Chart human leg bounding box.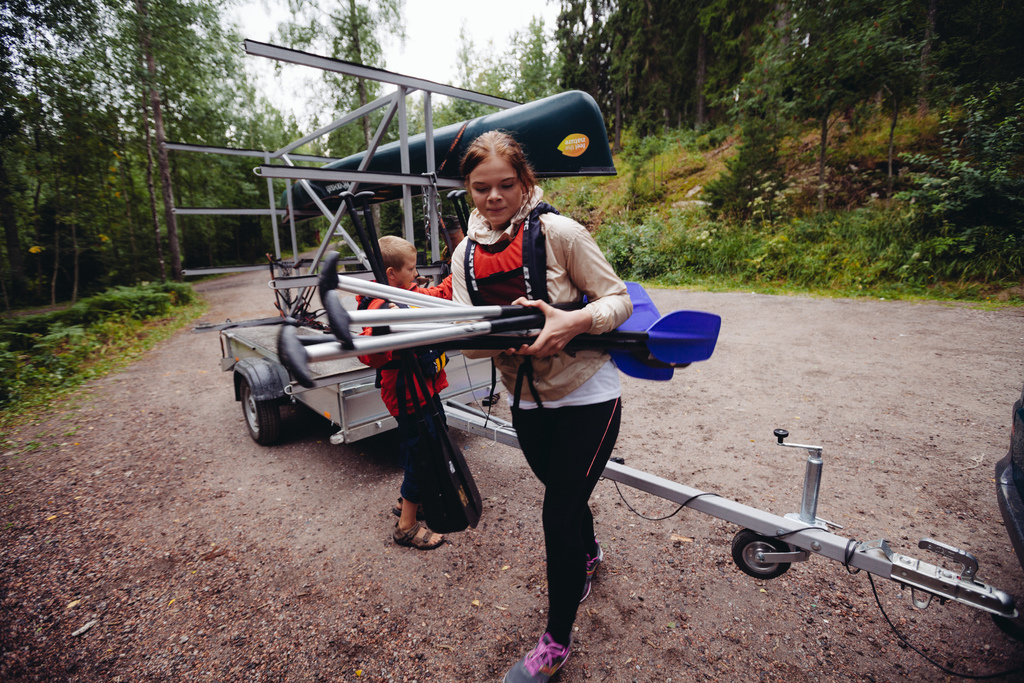
Charted: crop(499, 389, 627, 682).
